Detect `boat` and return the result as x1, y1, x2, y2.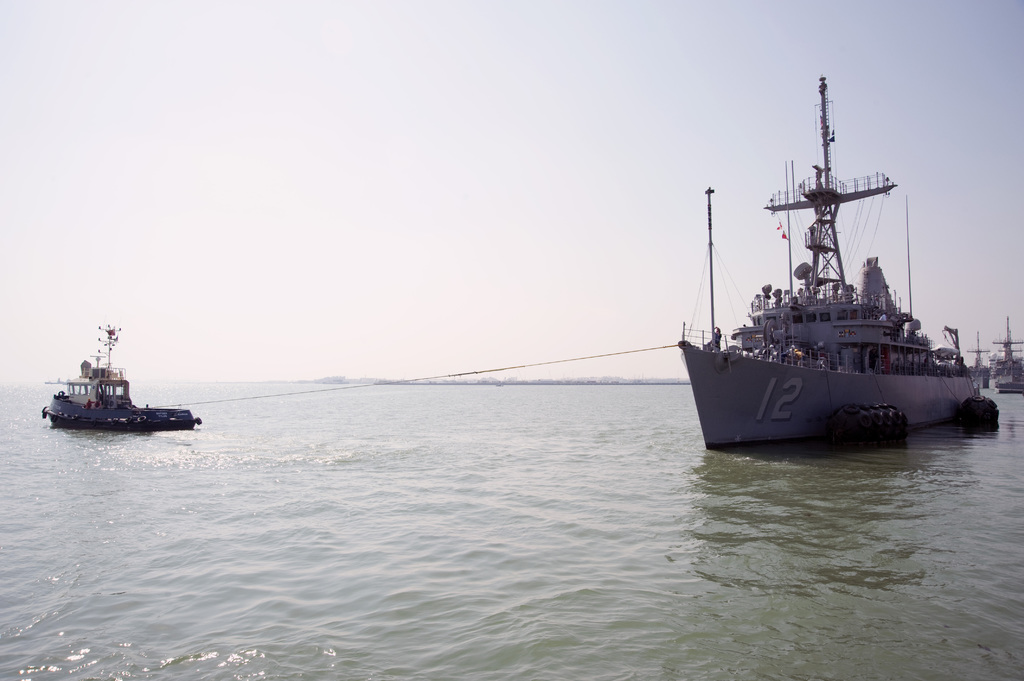
964, 334, 994, 380.
